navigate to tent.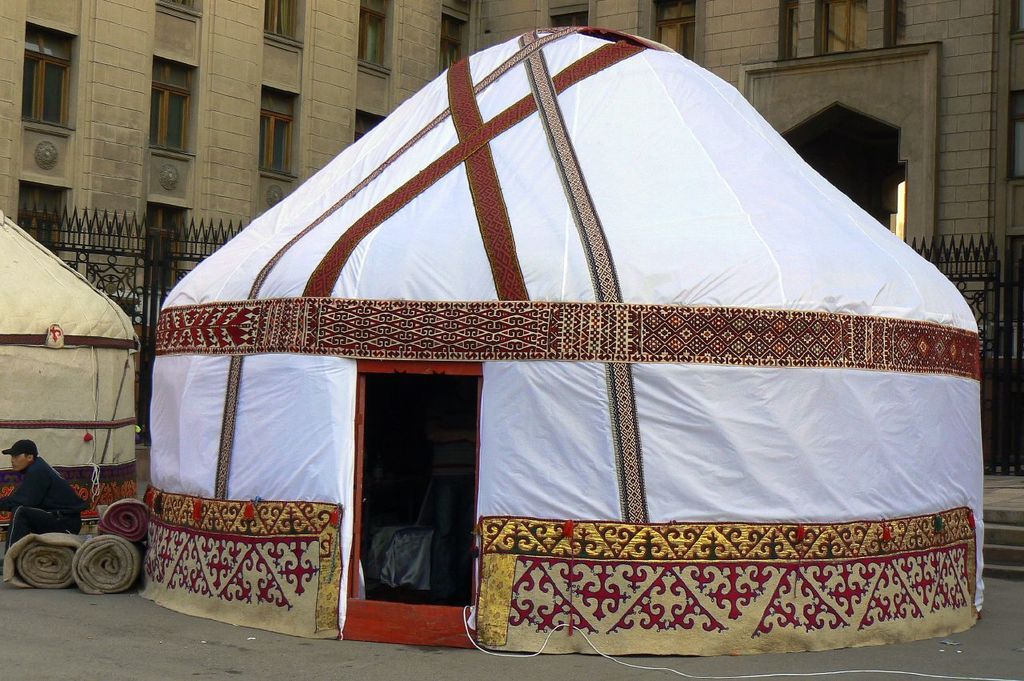
Navigation target: (left=0, top=203, right=140, bottom=520).
